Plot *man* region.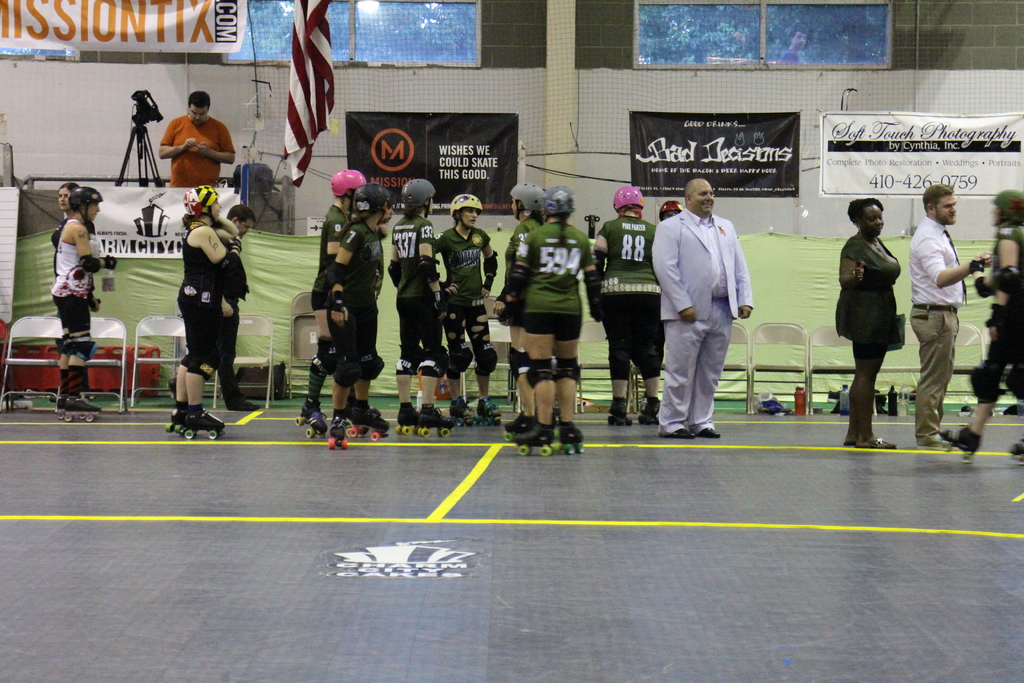
Plotted at <region>906, 183, 995, 446</region>.
